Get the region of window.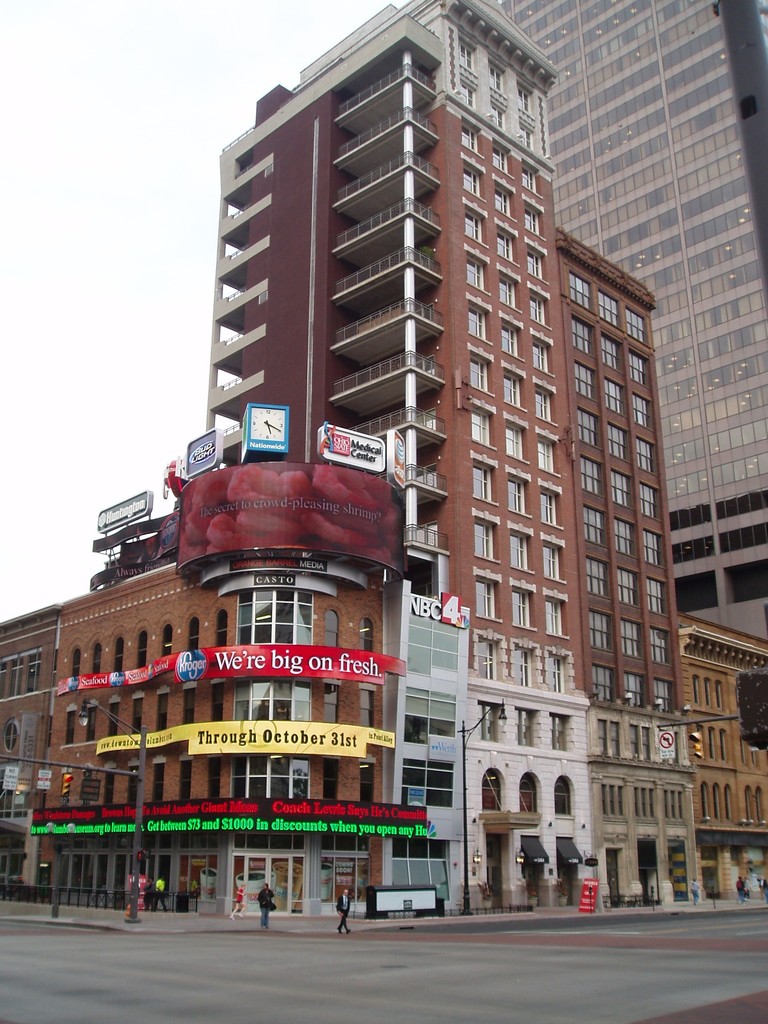
359, 762, 373, 804.
